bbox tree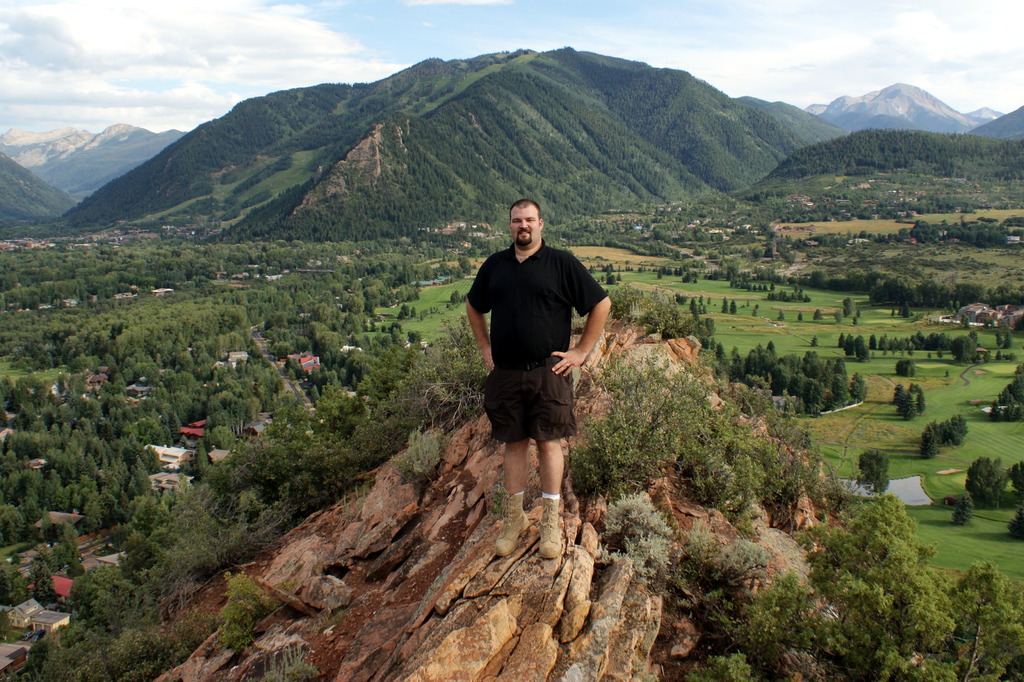
(left=448, top=289, right=463, bottom=307)
